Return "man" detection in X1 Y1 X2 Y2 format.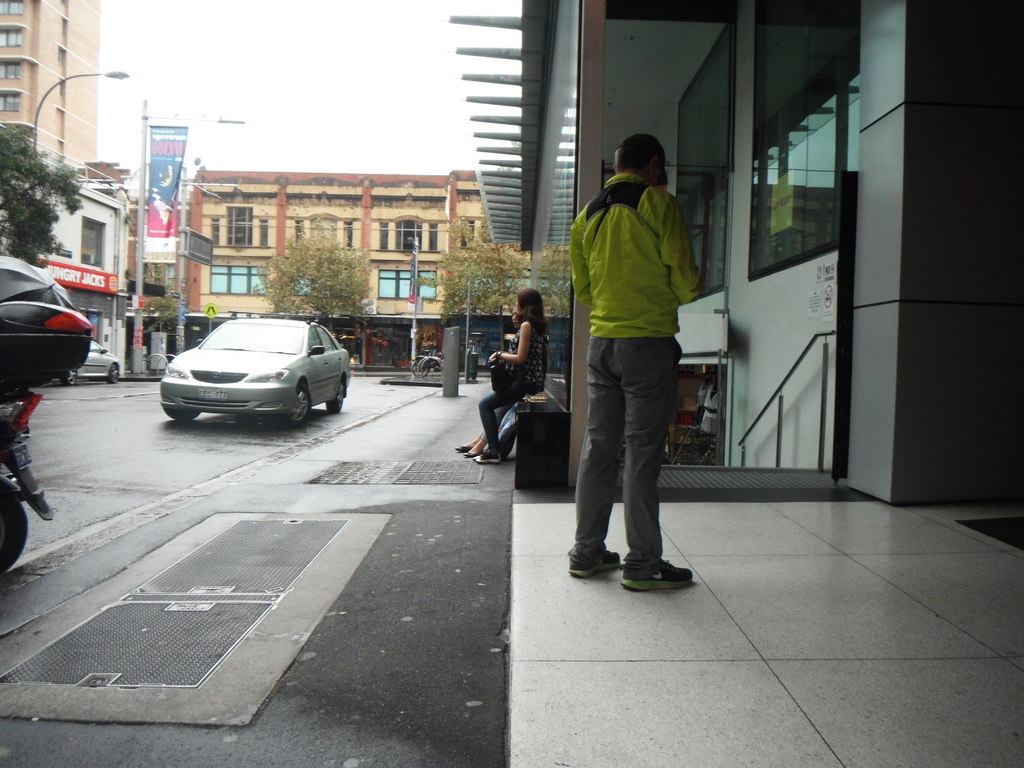
559 132 705 600.
